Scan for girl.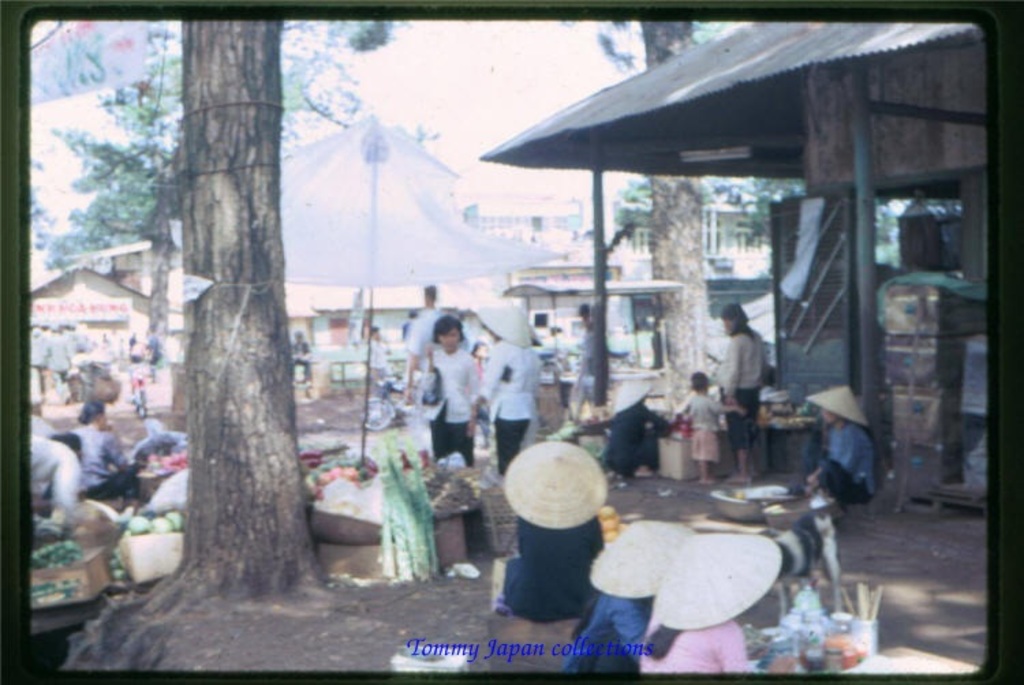
Scan result: <bbox>64, 400, 131, 489</bbox>.
